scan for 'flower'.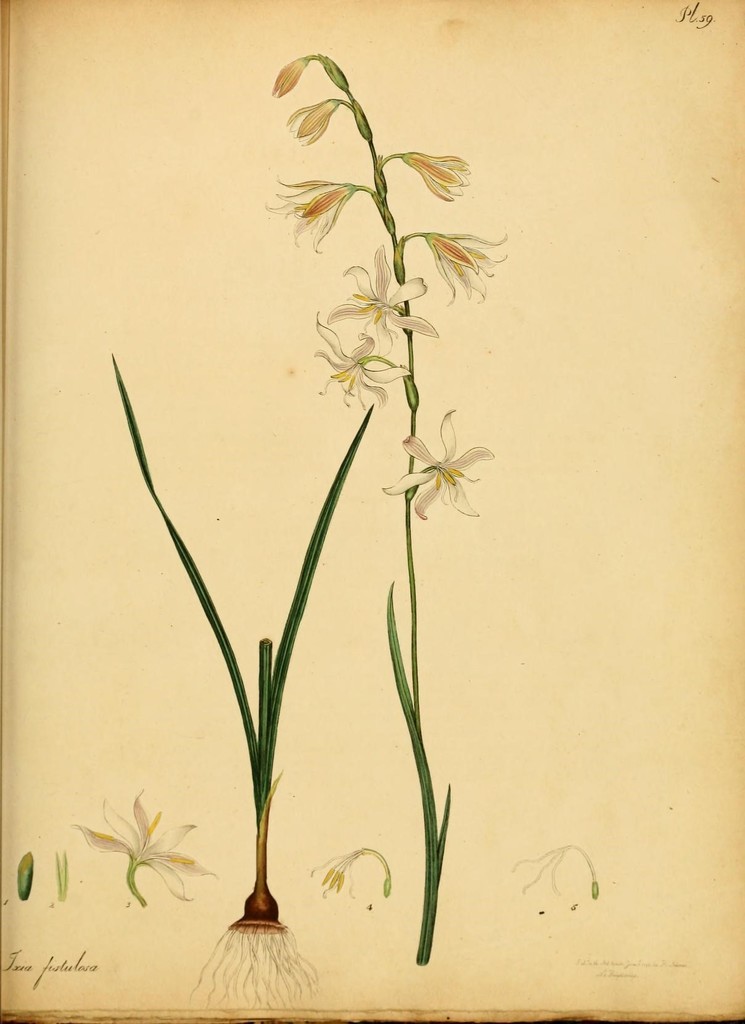
Scan result: [x1=391, y1=412, x2=491, y2=515].
